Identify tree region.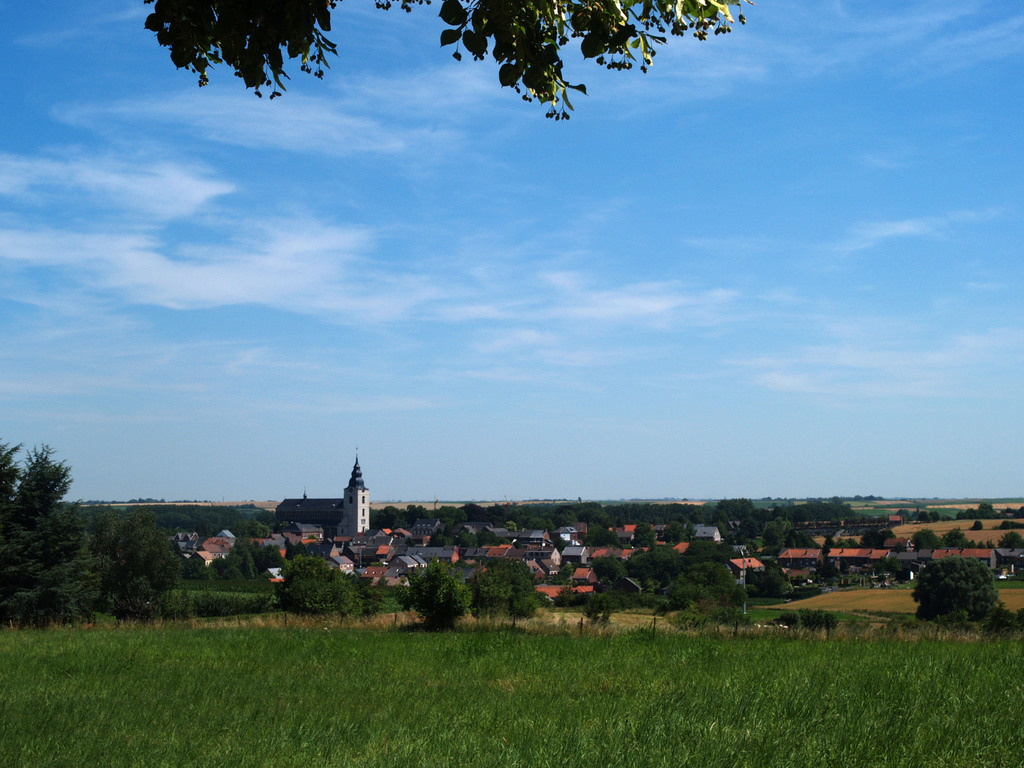
Region: l=668, t=560, r=753, b=611.
